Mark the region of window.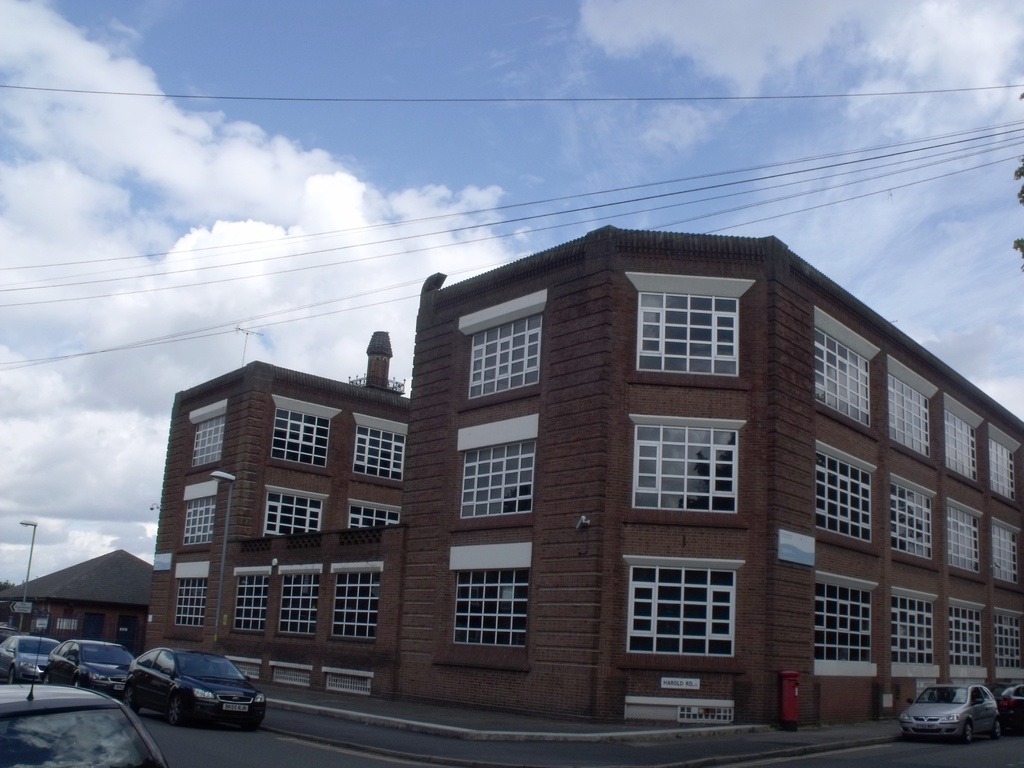
Region: [x1=987, y1=611, x2=1023, y2=674].
